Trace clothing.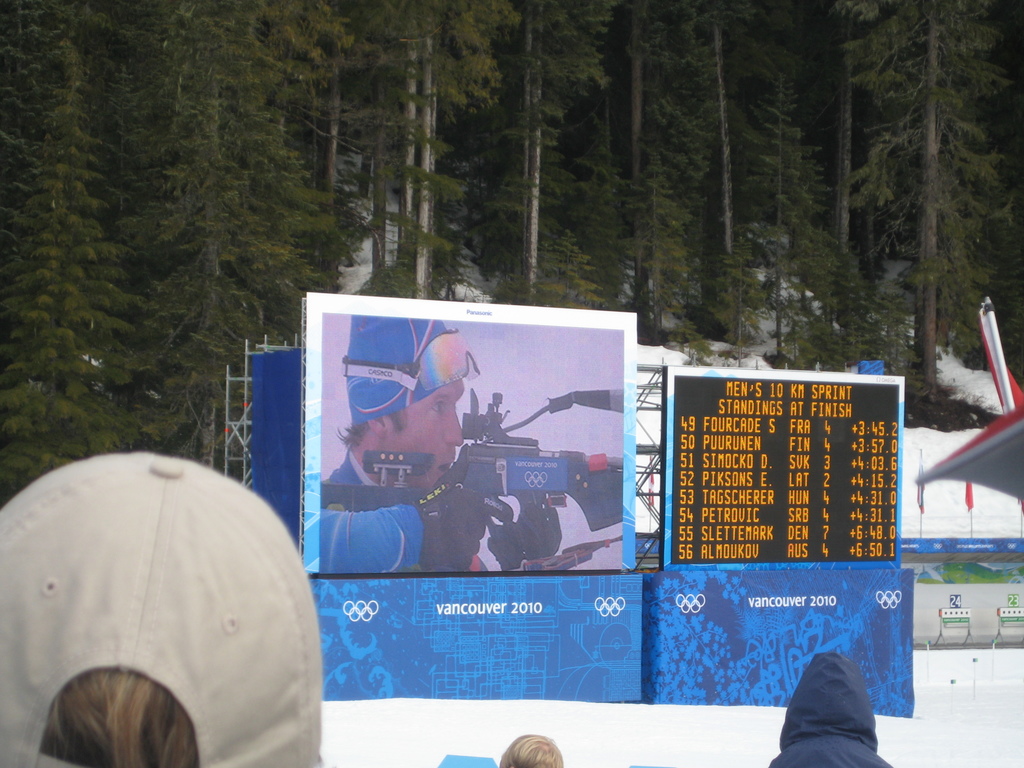
Traced to select_region(1, 452, 337, 767).
